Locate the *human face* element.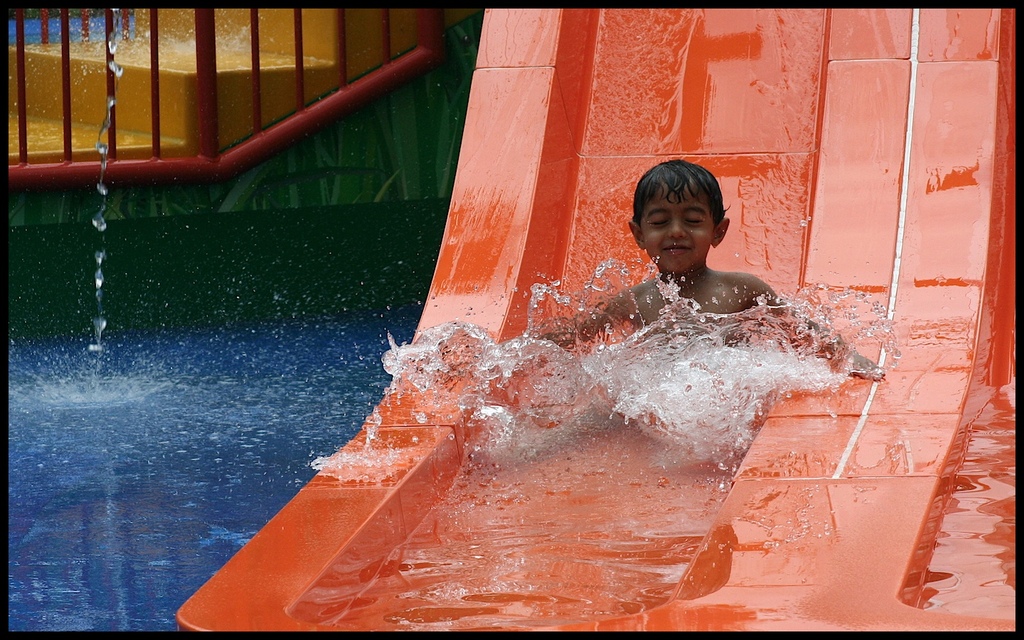
Element bbox: l=637, t=194, r=711, b=274.
